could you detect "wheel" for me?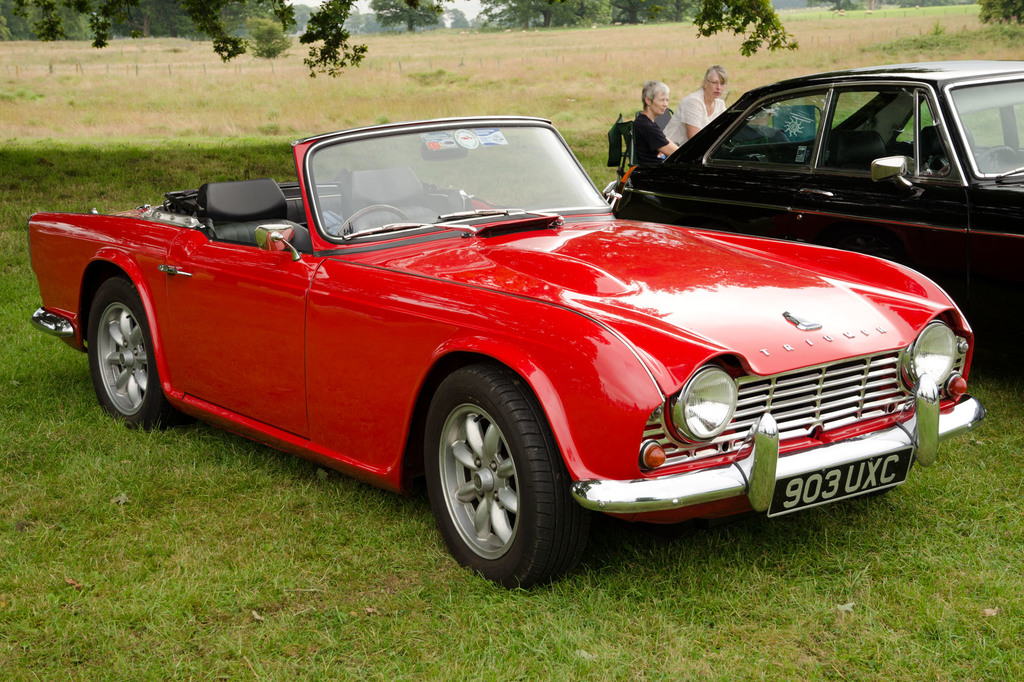
Detection result: x1=429, y1=379, x2=564, y2=582.
